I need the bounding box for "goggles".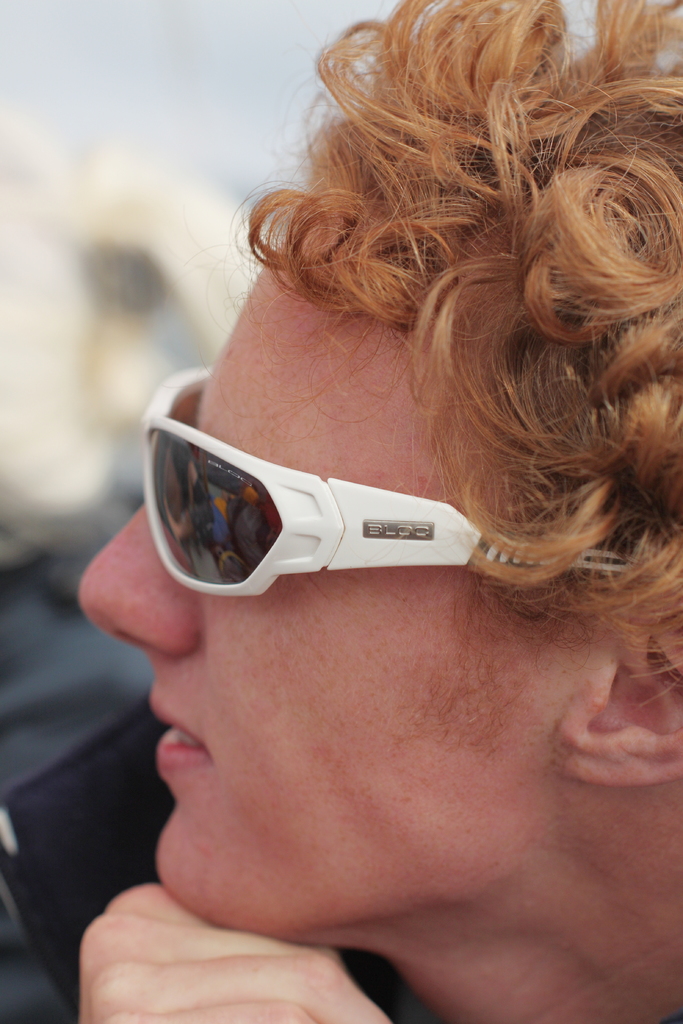
Here it is: 138/364/624/601.
